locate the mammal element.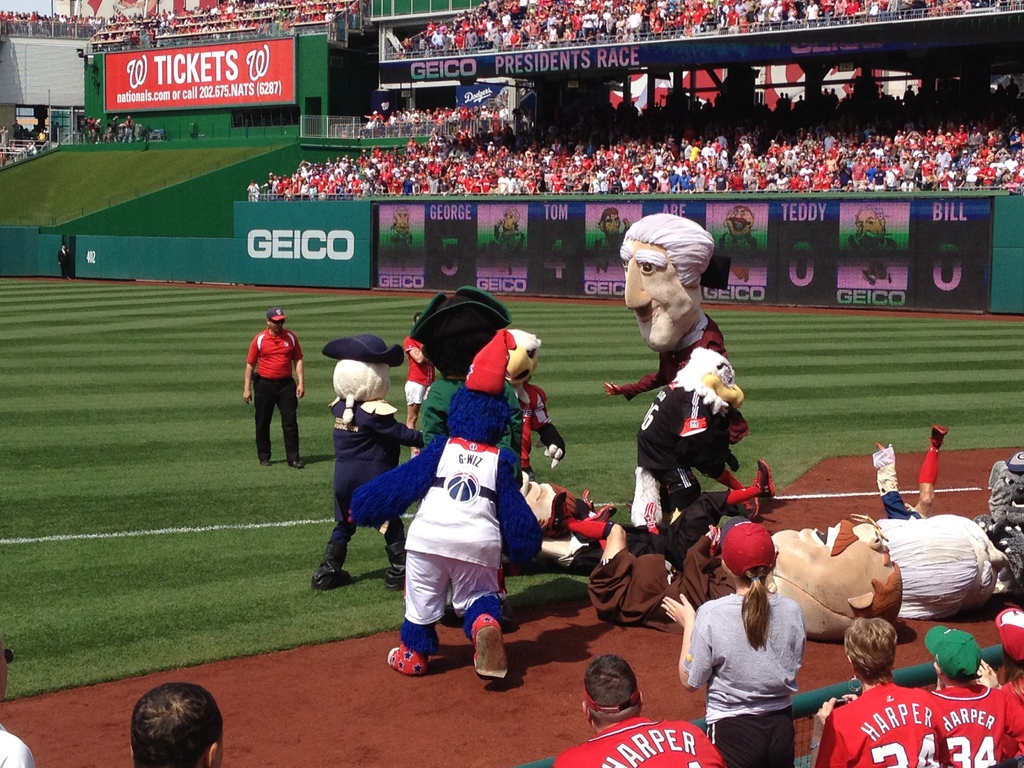
Element bbox: locate(514, 475, 621, 572).
